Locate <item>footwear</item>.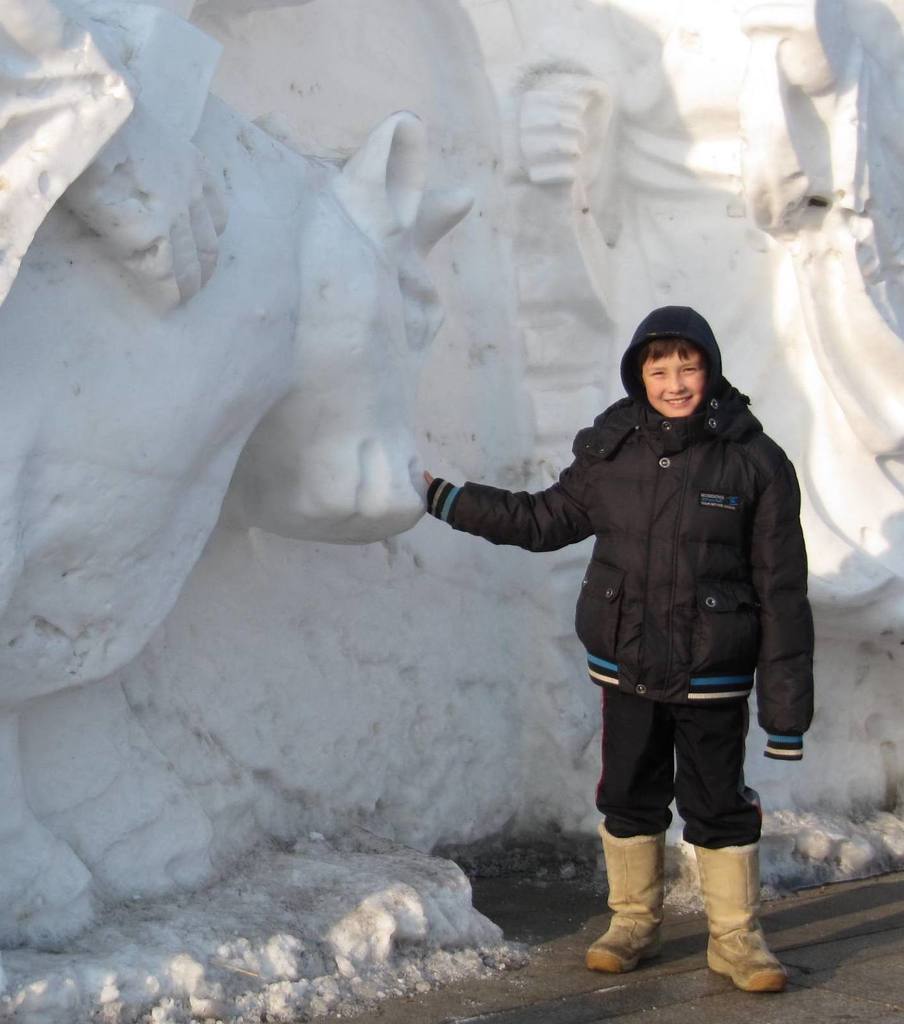
Bounding box: 586 833 668 980.
